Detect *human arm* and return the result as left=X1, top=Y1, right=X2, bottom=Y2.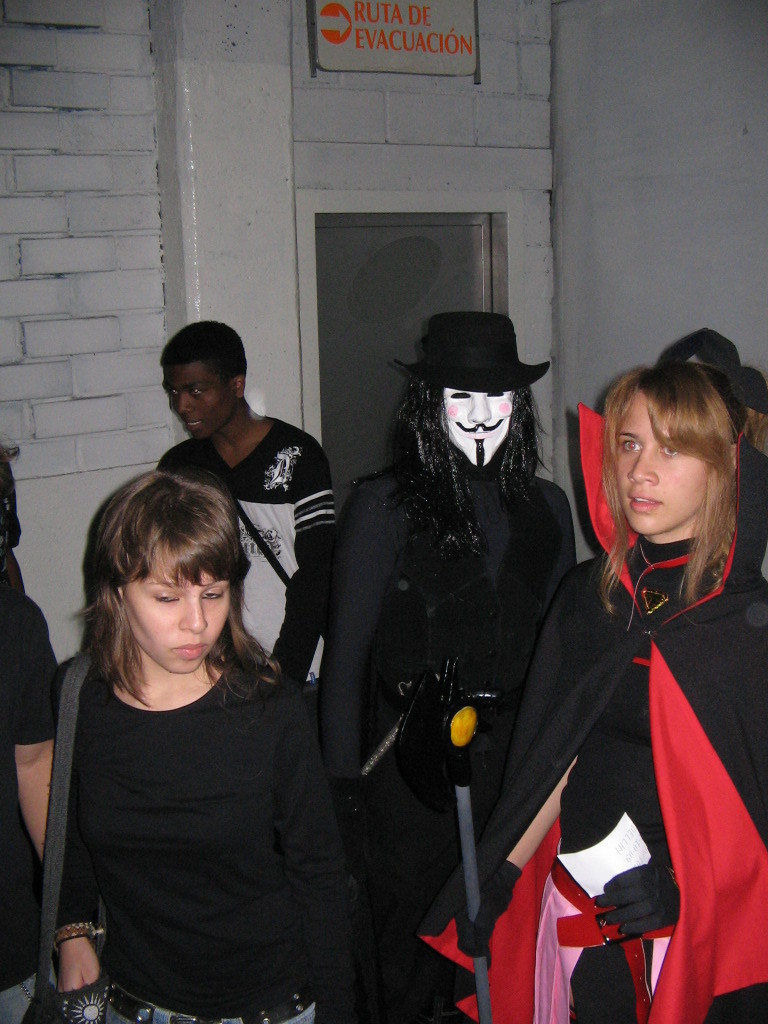
left=45, top=653, right=107, bottom=999.
